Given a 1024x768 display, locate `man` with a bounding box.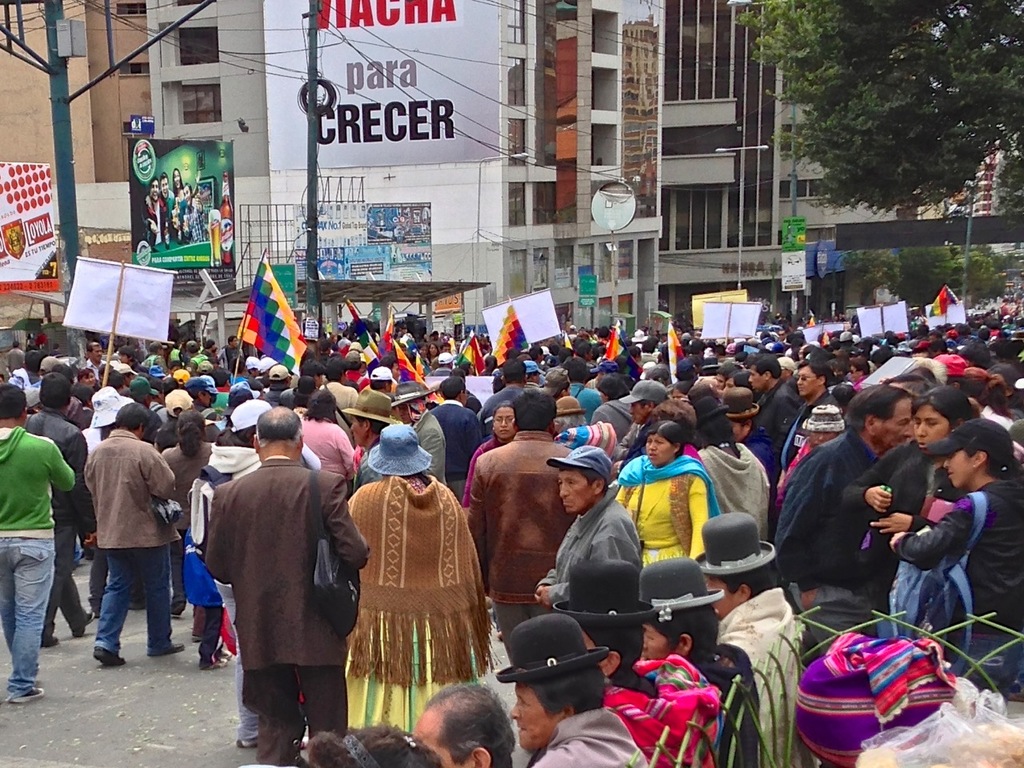
Located: pyautogui.locateOnScreen(498, 607, 648, 767).
